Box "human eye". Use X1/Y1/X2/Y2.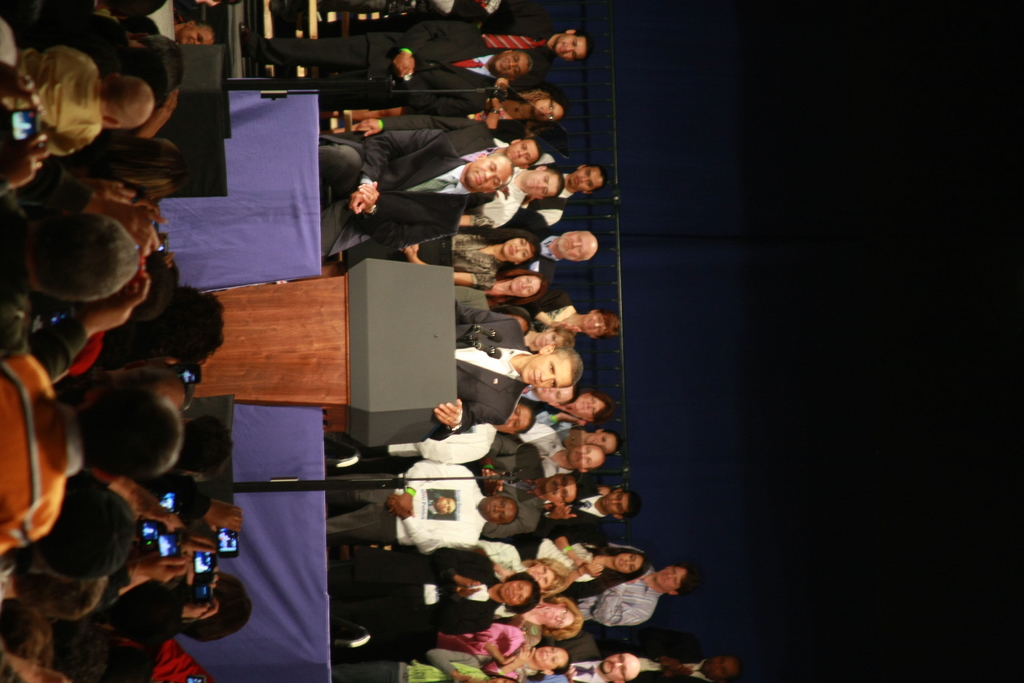
630/566/634/572.
